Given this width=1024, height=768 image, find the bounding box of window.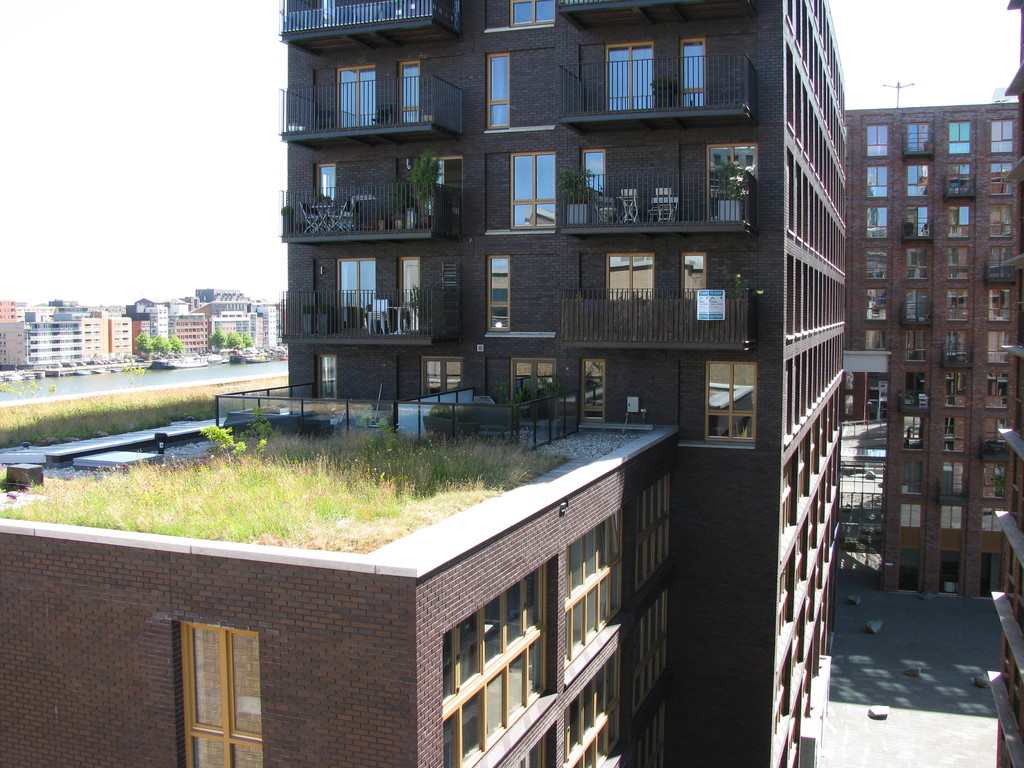
detection(585, 359, 606, 431).
